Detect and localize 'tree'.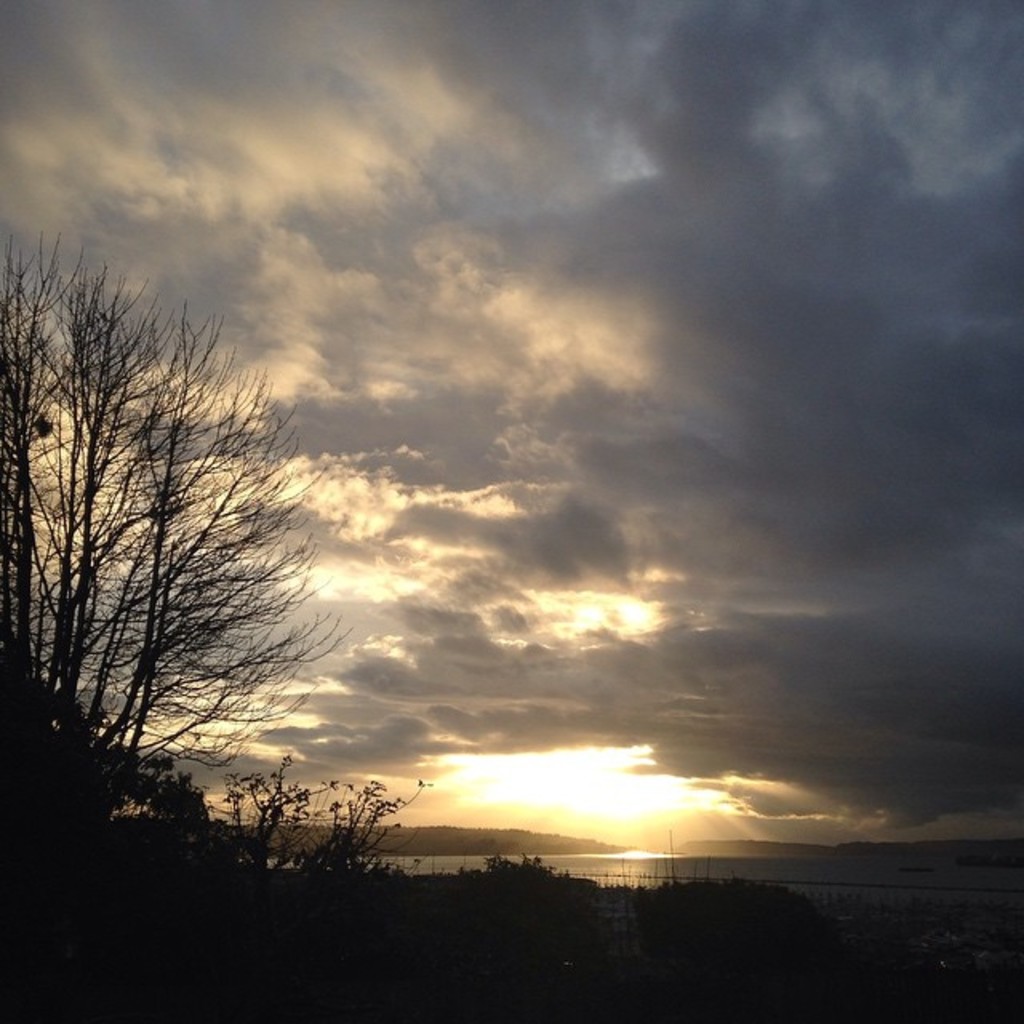
Localized at x1=0, y1=213, x2=358, y2=866.
